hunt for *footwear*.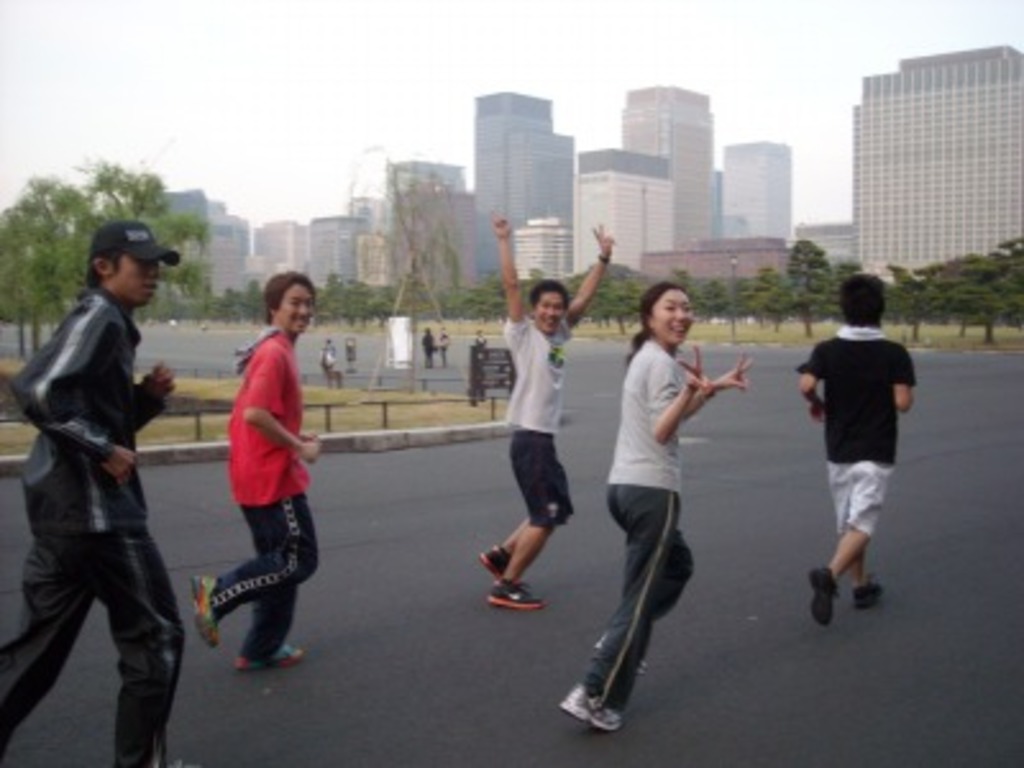
Hunted down at bbox=[561, 694, 622, 727].
